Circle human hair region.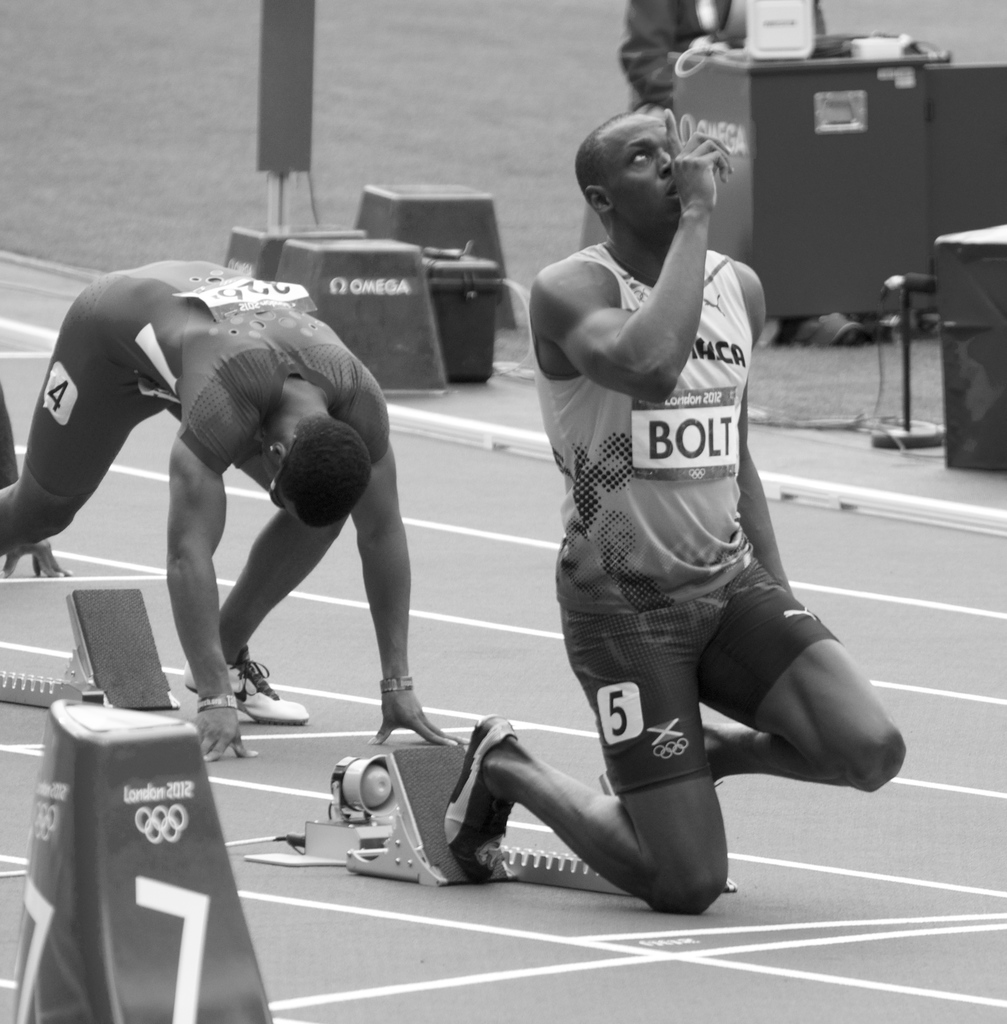
Region: locate(278, 420, 371, 521).
